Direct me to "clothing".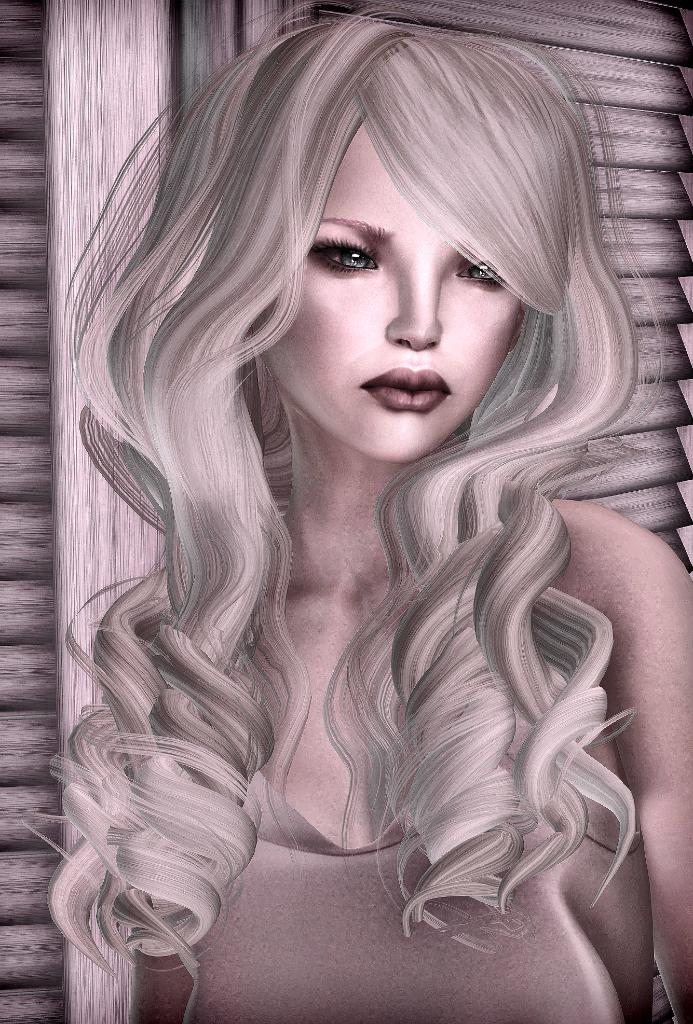
Direction: crop(200, 842, 648, 1021).
